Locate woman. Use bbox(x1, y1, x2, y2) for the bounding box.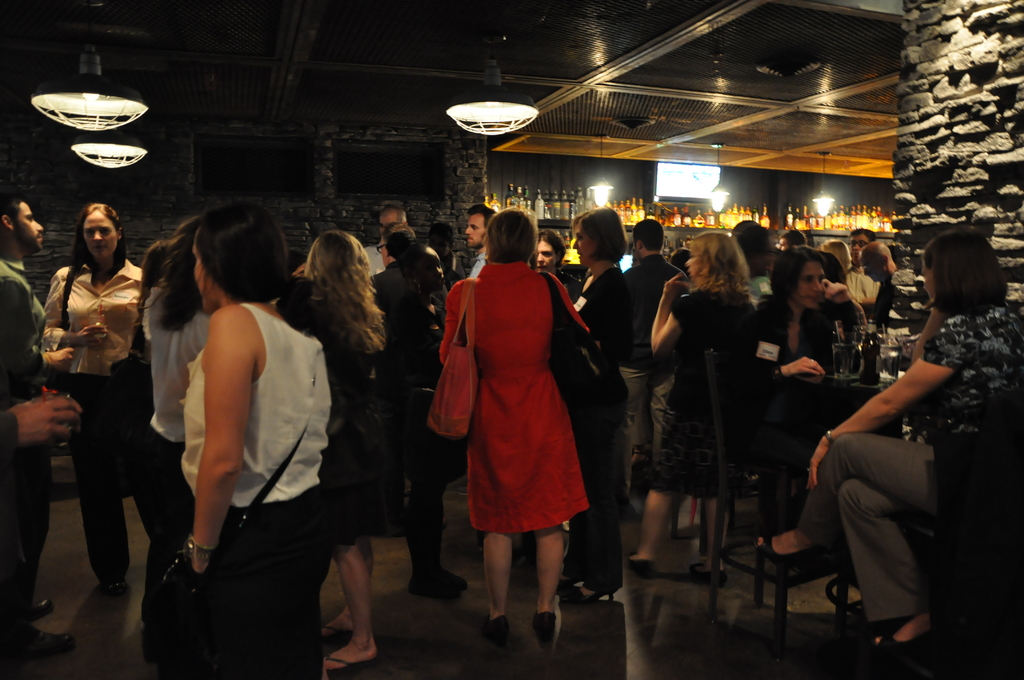
bbox(626, 233, 758, 585).
